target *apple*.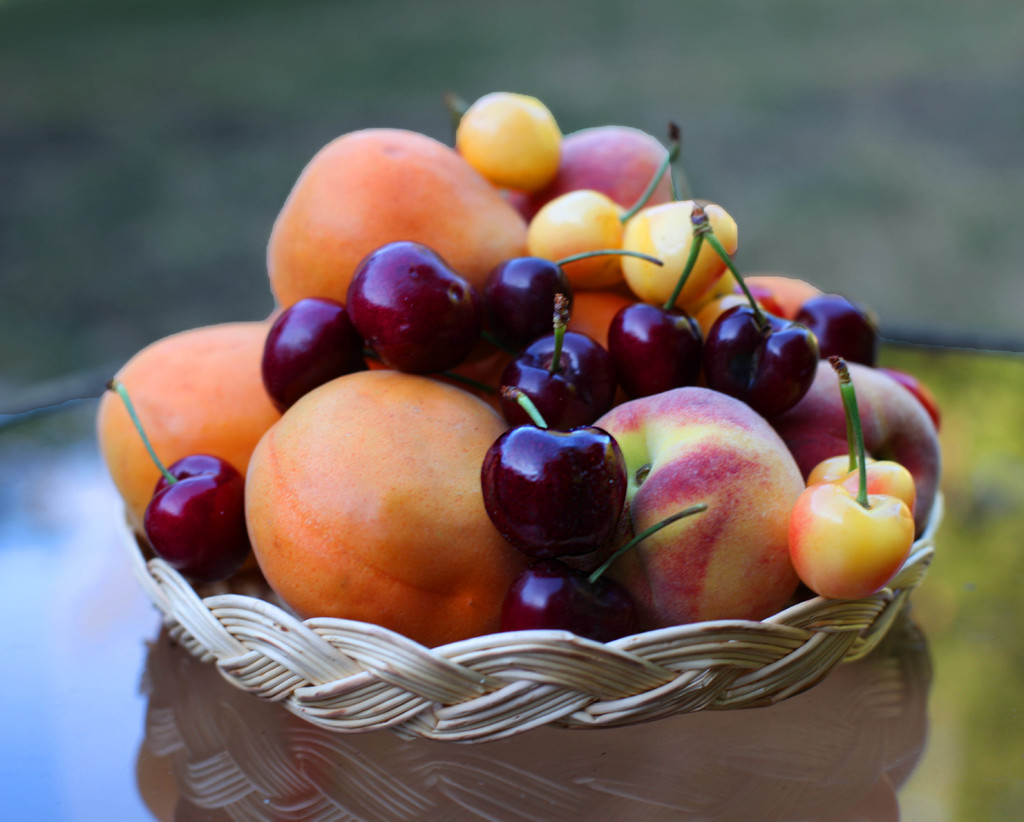
Target region: (594,383,805,618).
